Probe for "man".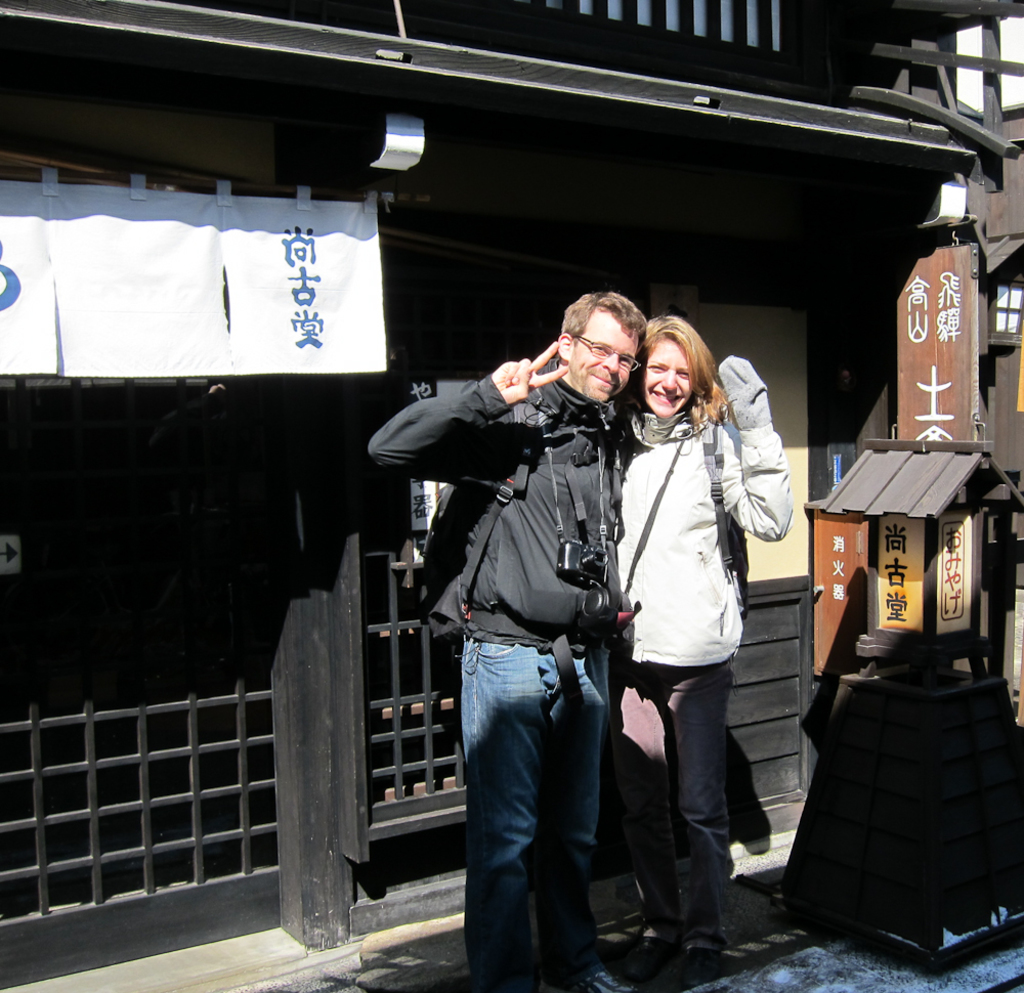
Probe result: <region>402, 282, 657, 967</region>.
